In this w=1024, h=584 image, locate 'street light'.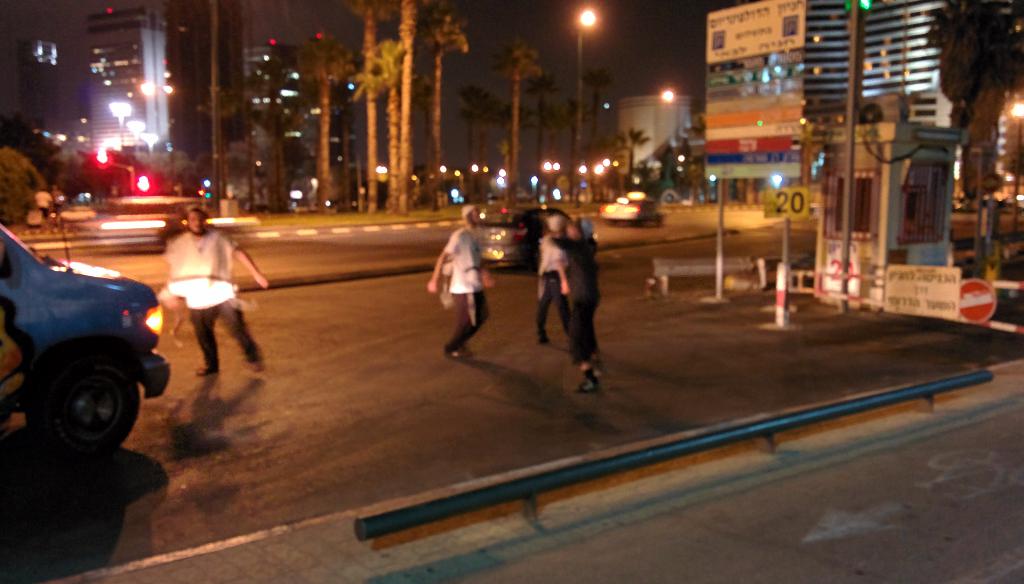
Bounding box: [108, 101, 138, 151].
